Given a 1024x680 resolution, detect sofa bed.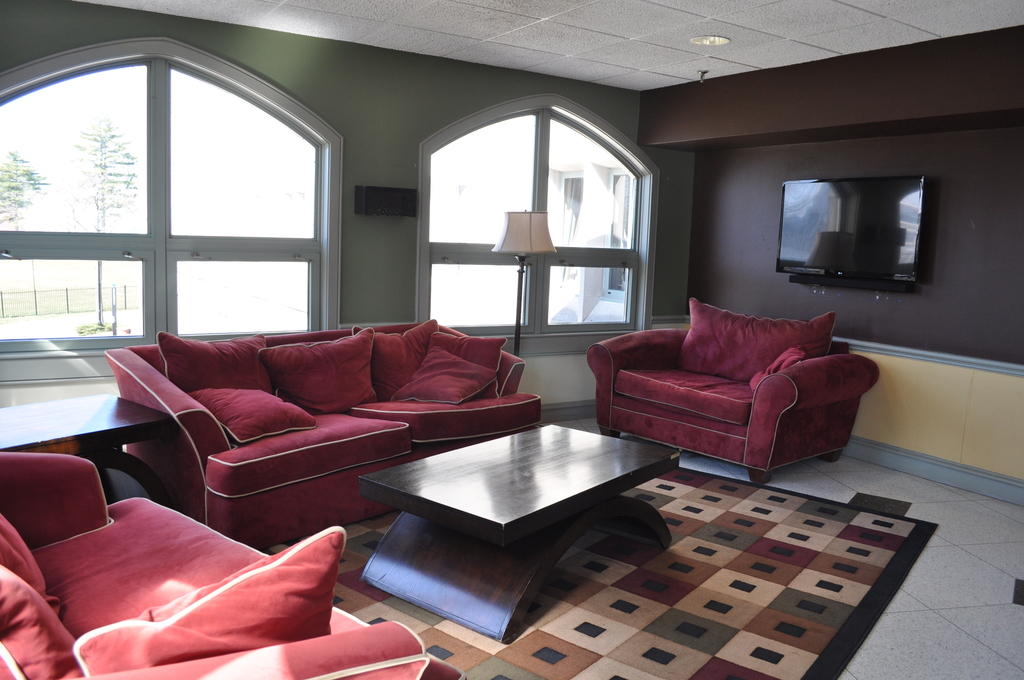
0/450/463/679.
